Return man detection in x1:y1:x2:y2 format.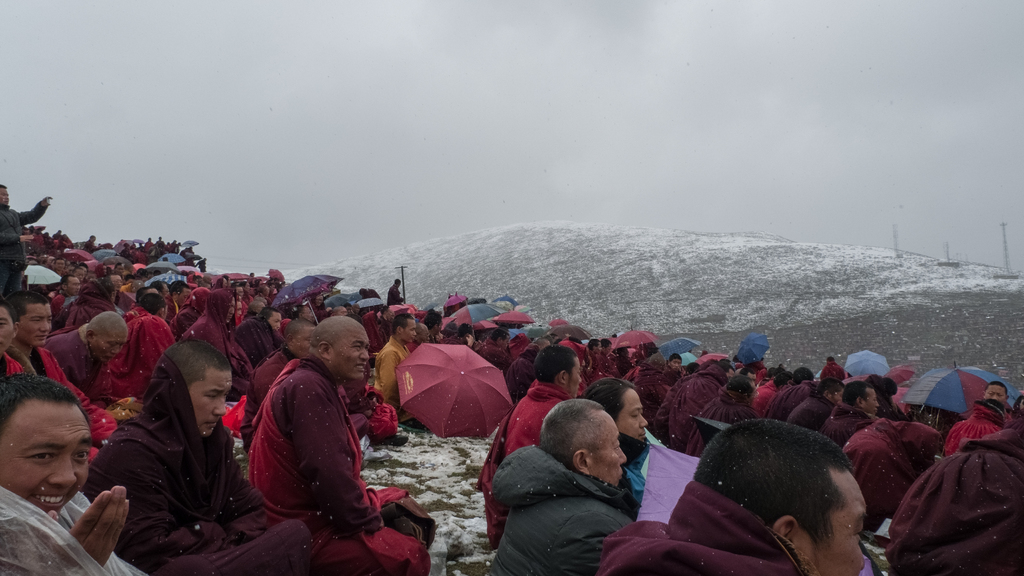
0:373:148:575.
